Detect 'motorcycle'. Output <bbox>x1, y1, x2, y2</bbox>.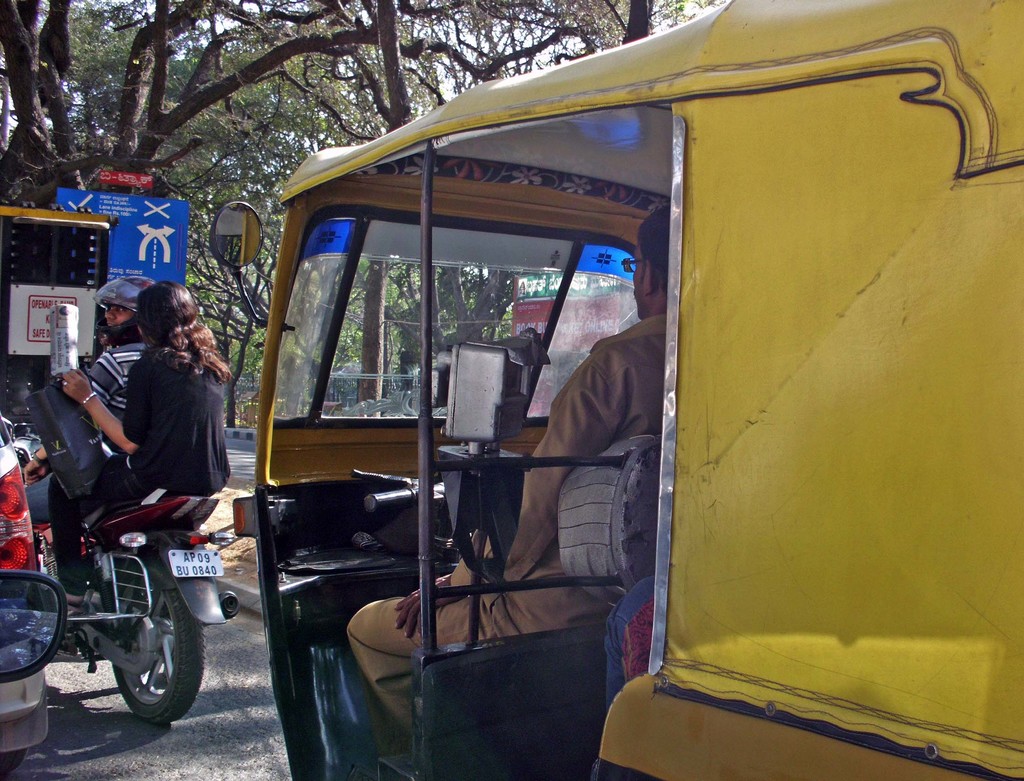
<bbox>18, 497, 195, 731</bbox>.
